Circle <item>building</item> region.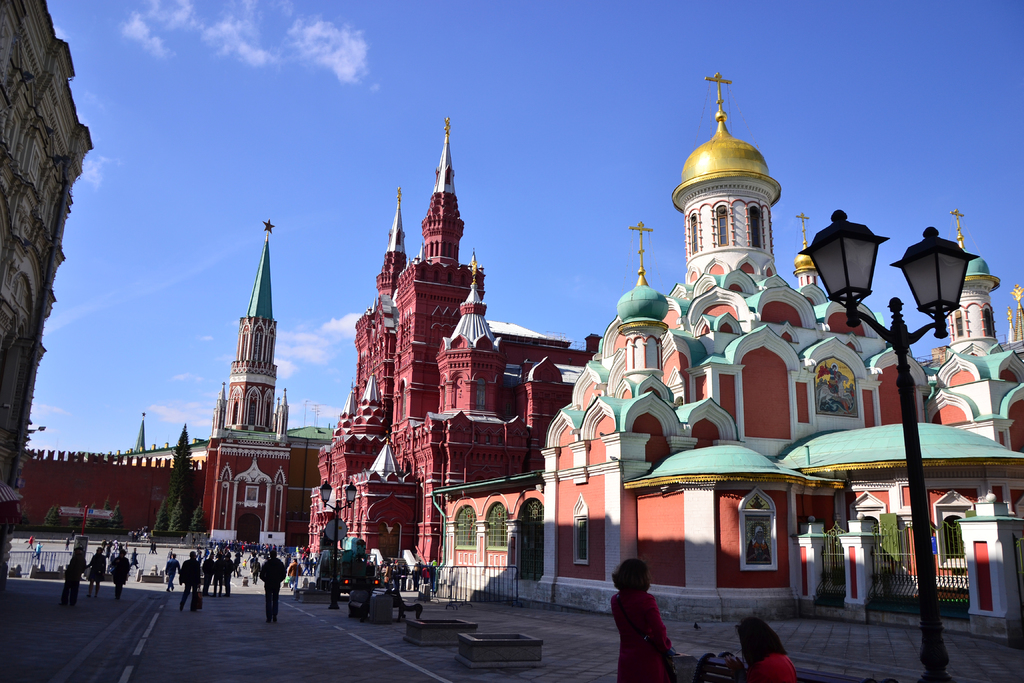
Region: bbox=[0, 0, 94, 569].
